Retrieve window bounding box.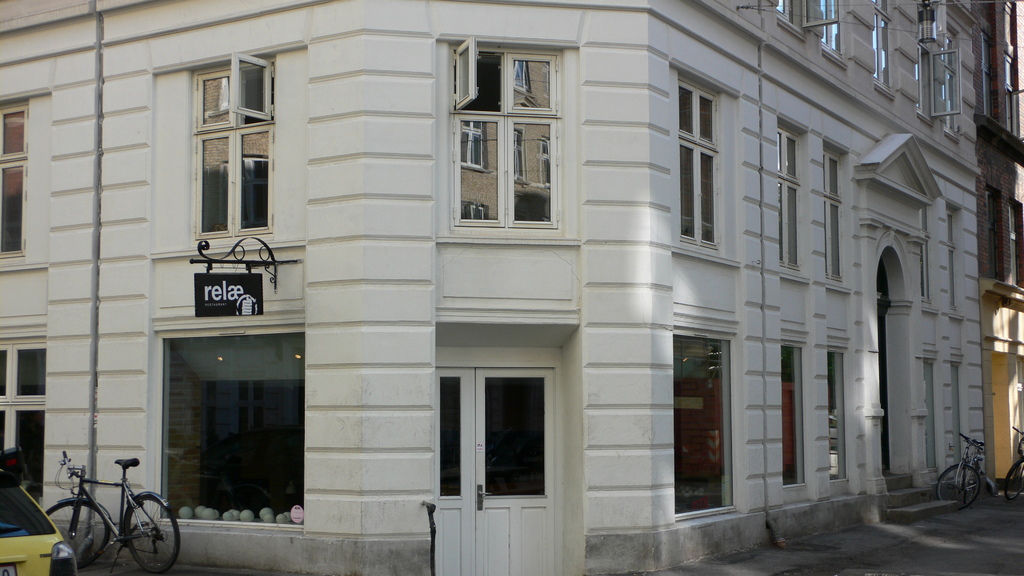
Bounding box: 772/0/806/40.
